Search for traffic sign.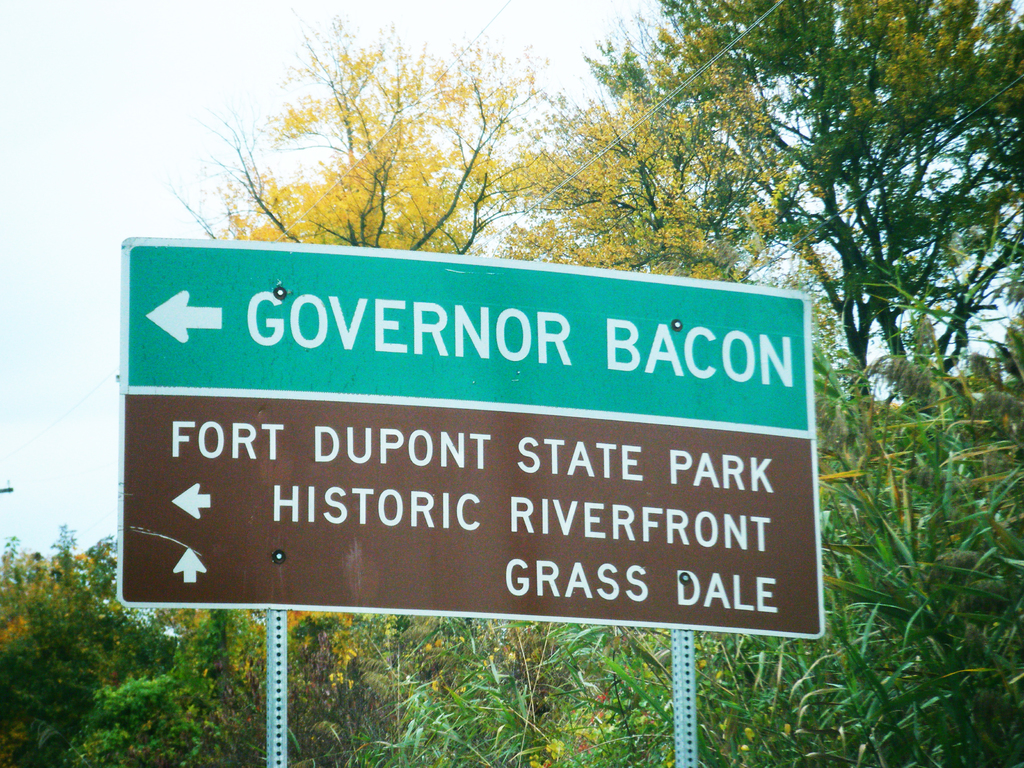
Found at left=111, top=230, right=829, bottom=644.
